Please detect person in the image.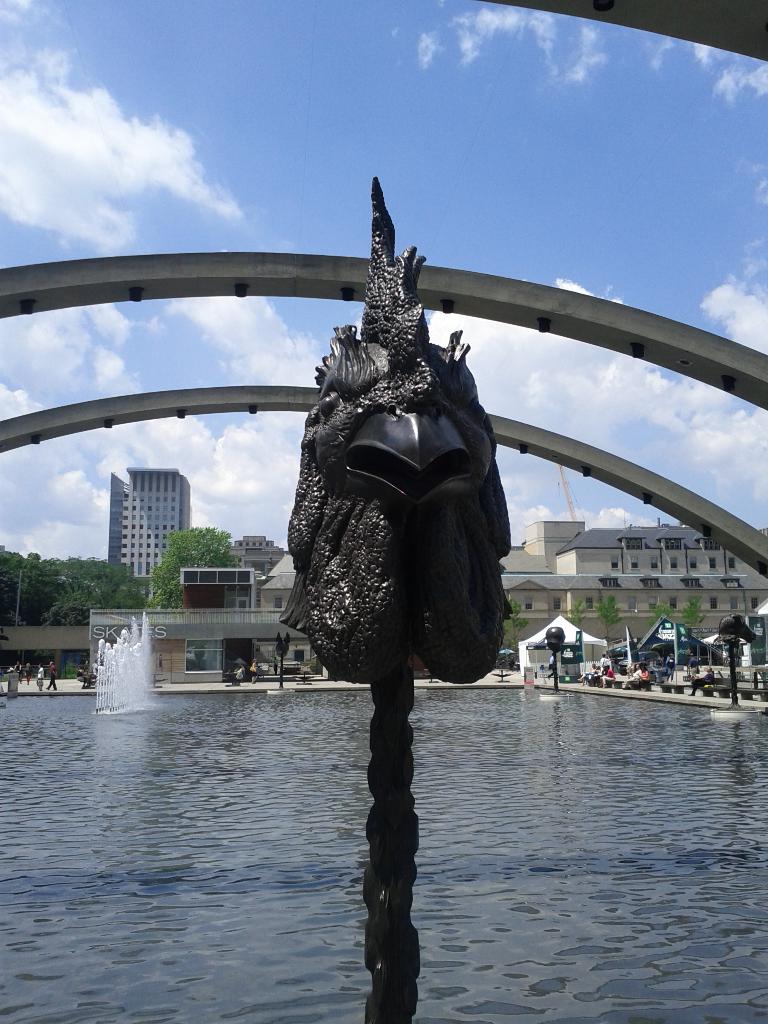
<bbox>578, 660, 599, 689</bbox>.
